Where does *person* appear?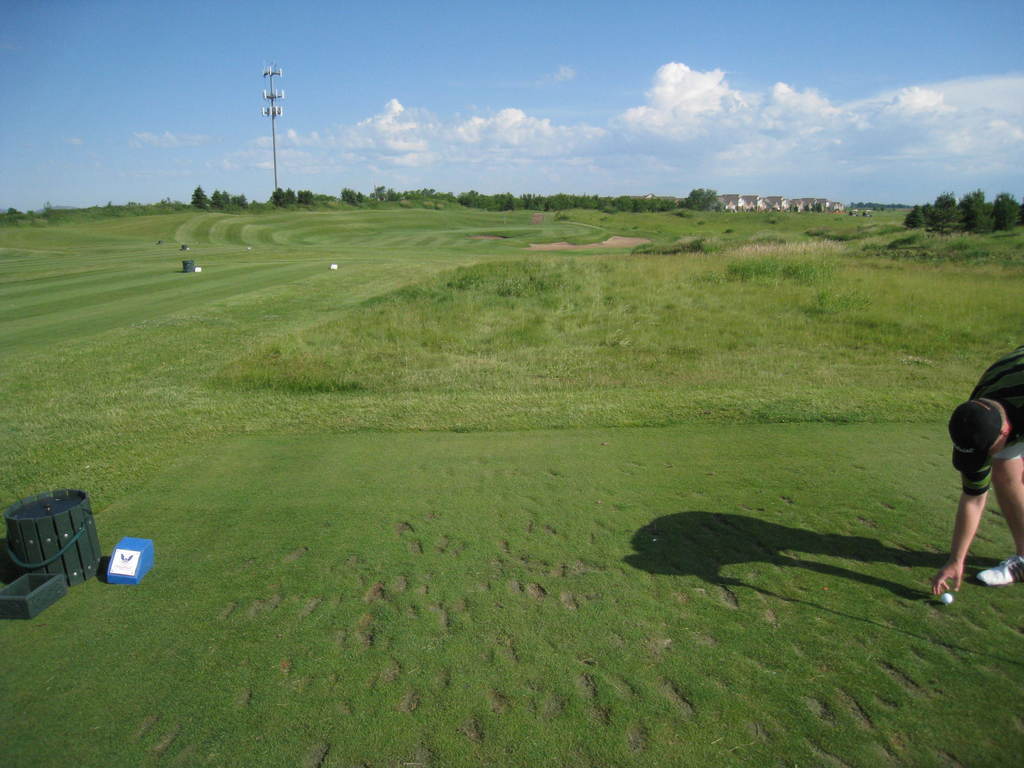
Appears at (931, 346, 1023, 608).
